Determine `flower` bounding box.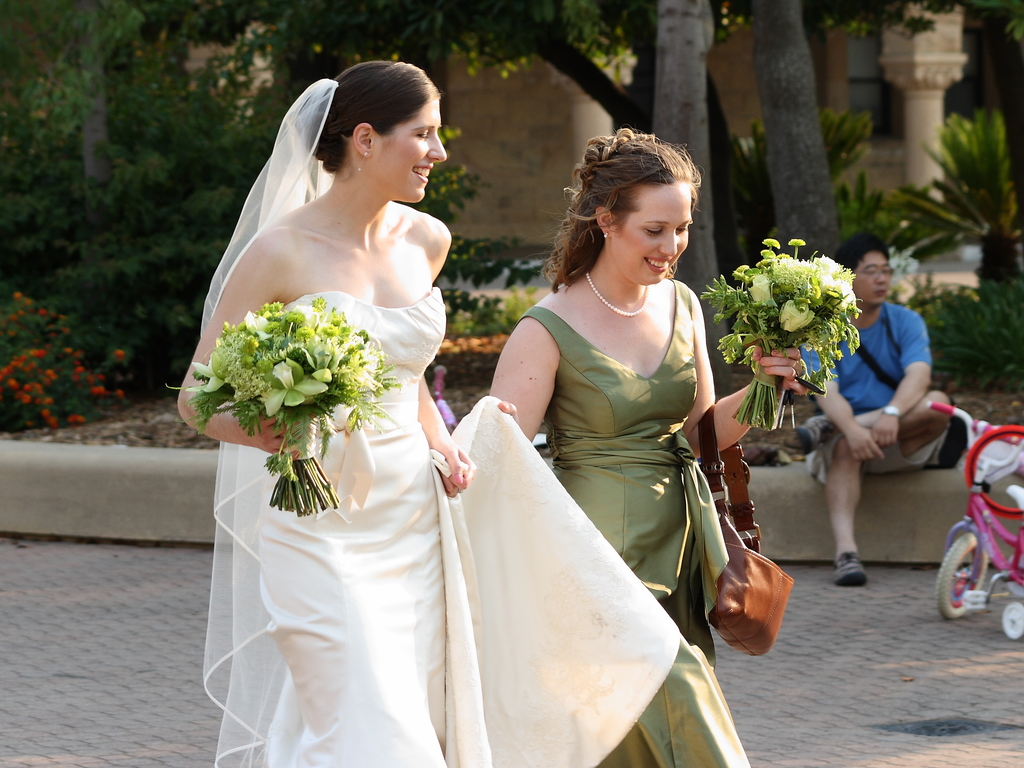
Determined: 745,273,772,308.
